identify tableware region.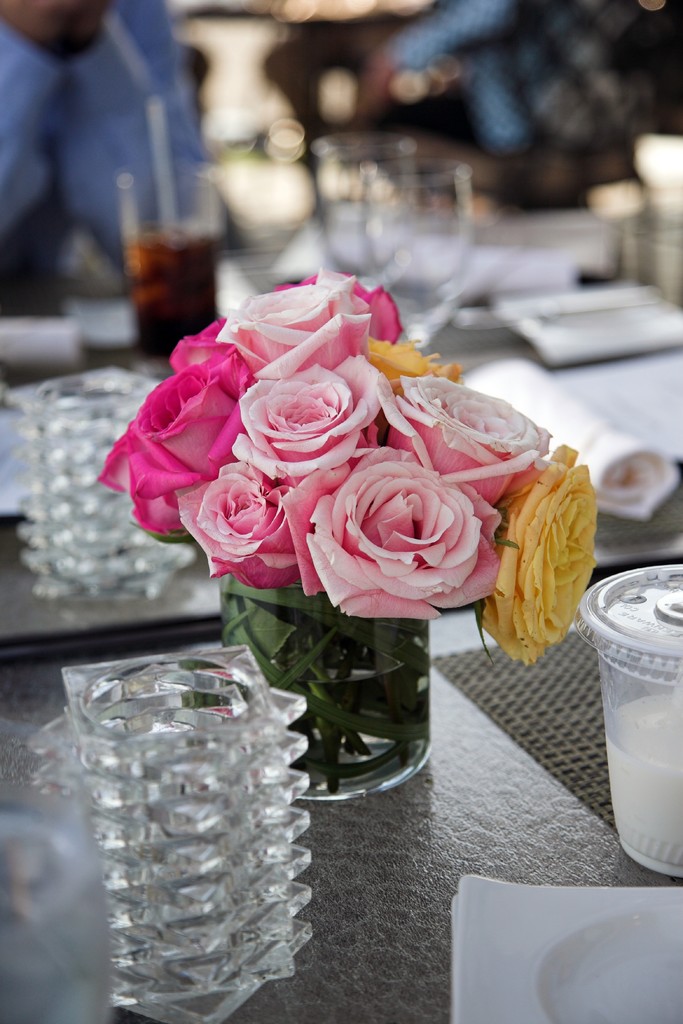
Region: [x1=350, y1=153, x2=476, y2=342].
